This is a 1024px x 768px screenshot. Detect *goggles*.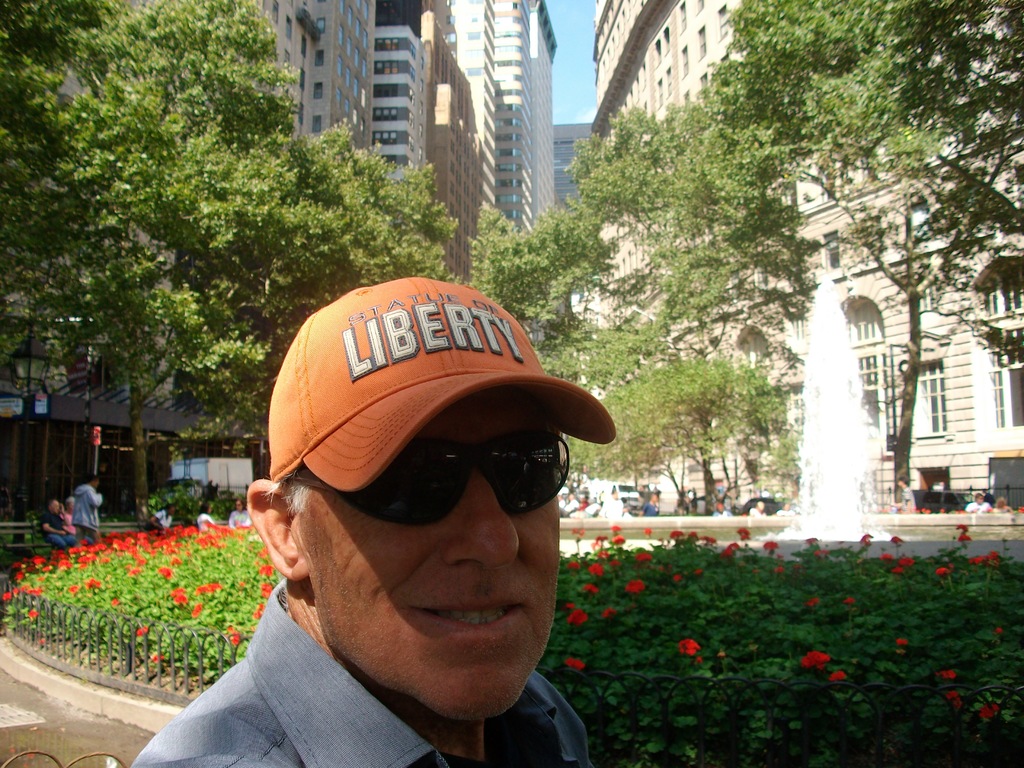
(310,406,598,543).
